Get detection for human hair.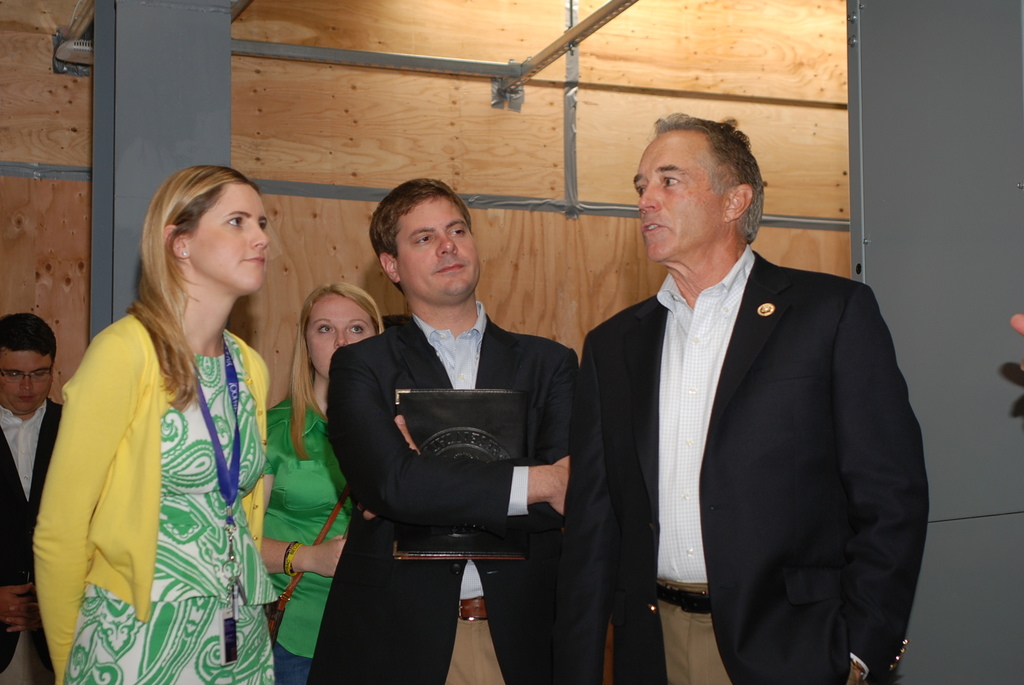
Detection: [124,162,278,358].
